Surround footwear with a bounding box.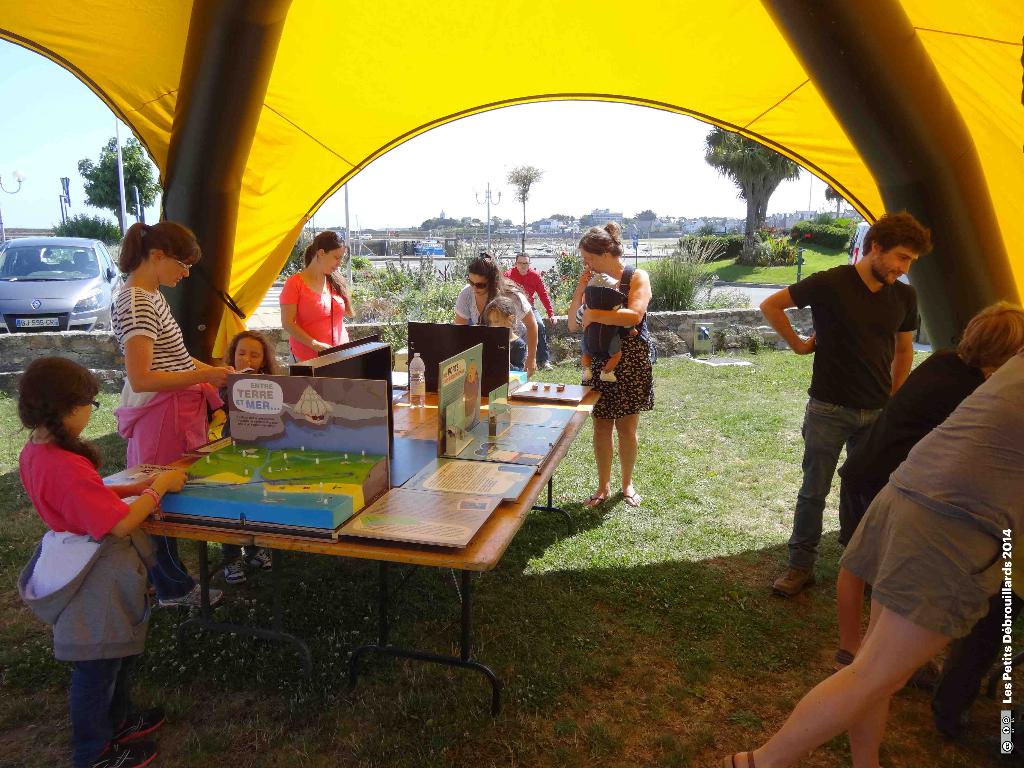
bbox=[244, 549, 275, 573].
